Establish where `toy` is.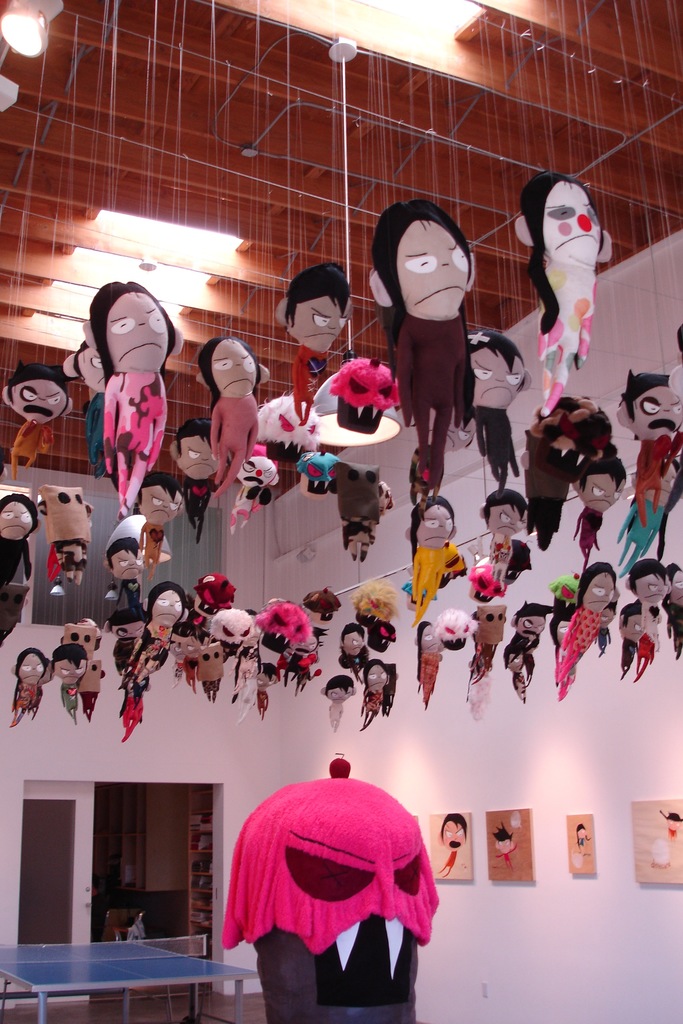
Established at (left=331, top=626, right=369, bottom=694).
